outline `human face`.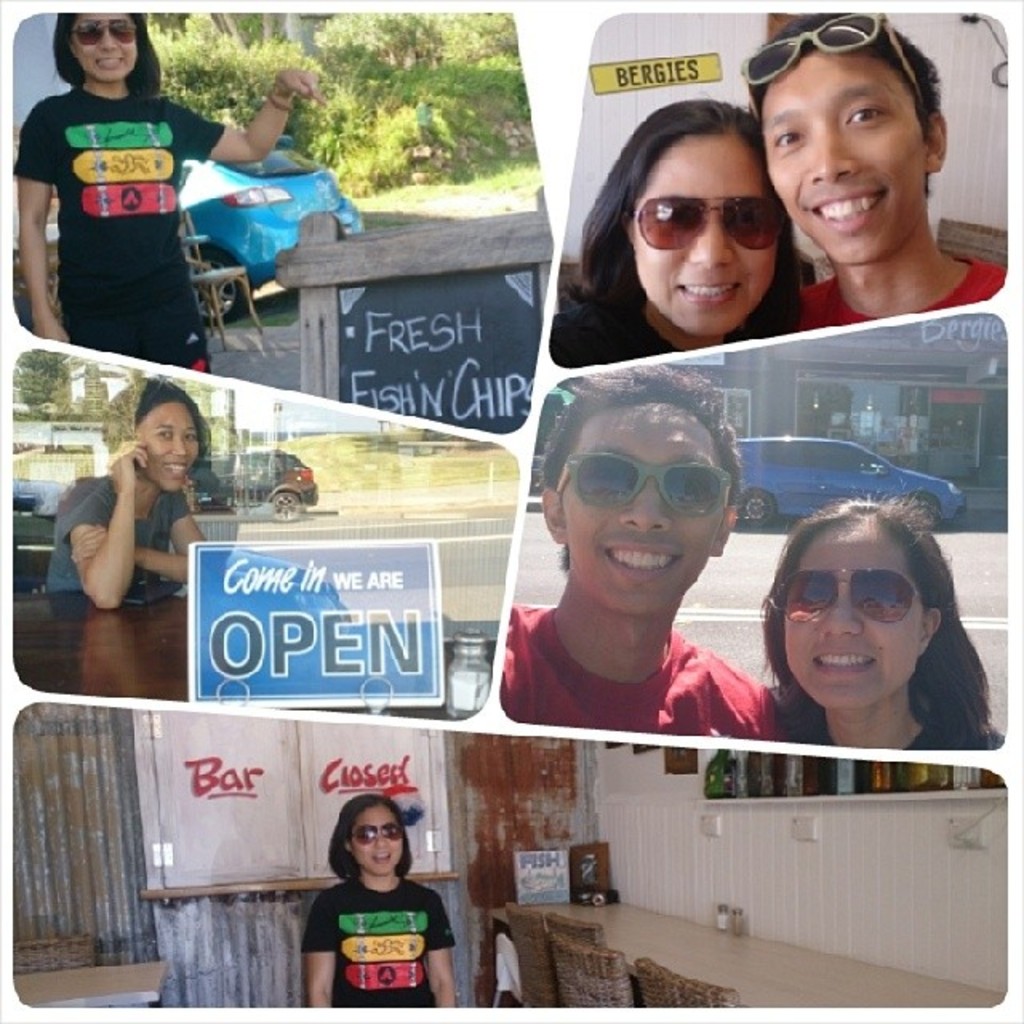
Outline: 798, 517, 931, 720.
